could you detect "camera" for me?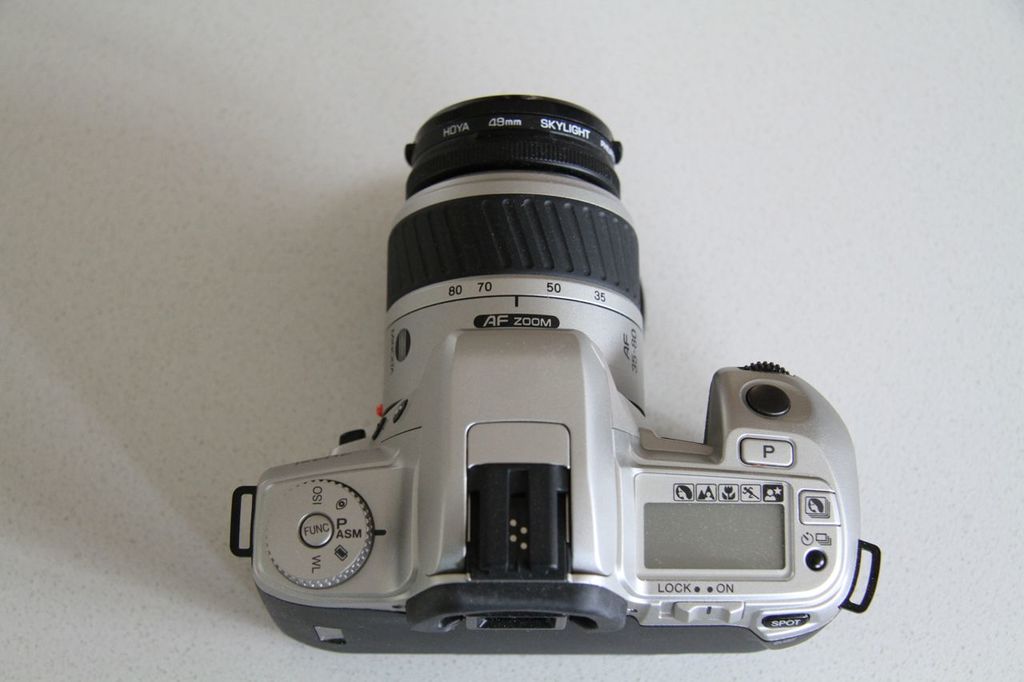
Detection result: Rect(229, 95, 882, 657).
